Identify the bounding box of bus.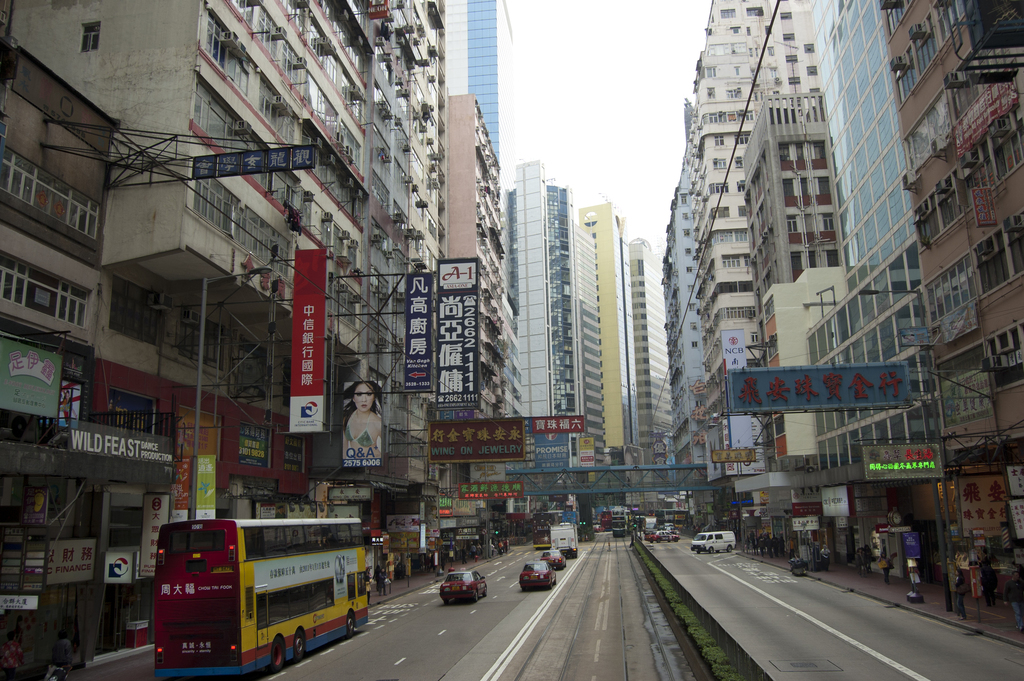
{"left": 652, "top": 507, "right": 675, "bottom": 524}.
